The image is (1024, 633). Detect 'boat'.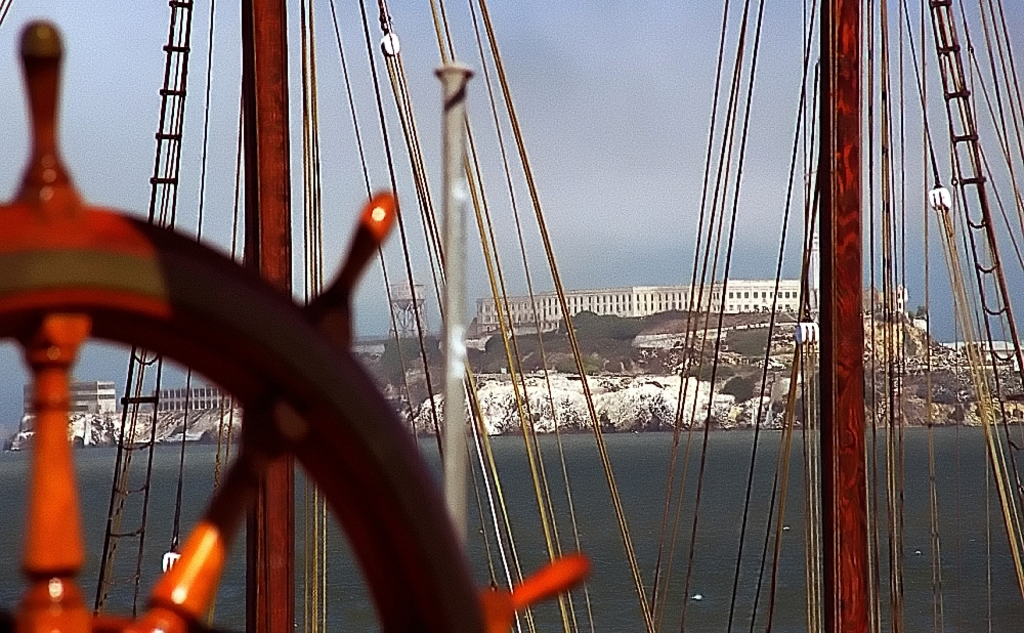
Detection: (0, 0, 1023, 632).
